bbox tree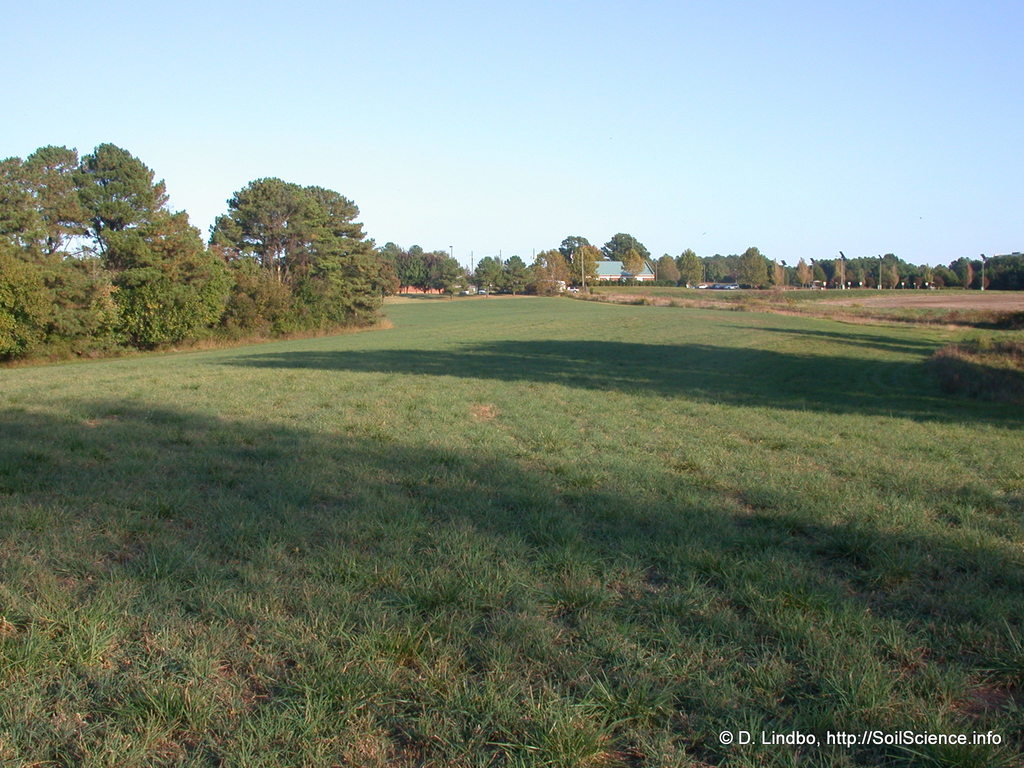
<box>835,252,855,287</box>
